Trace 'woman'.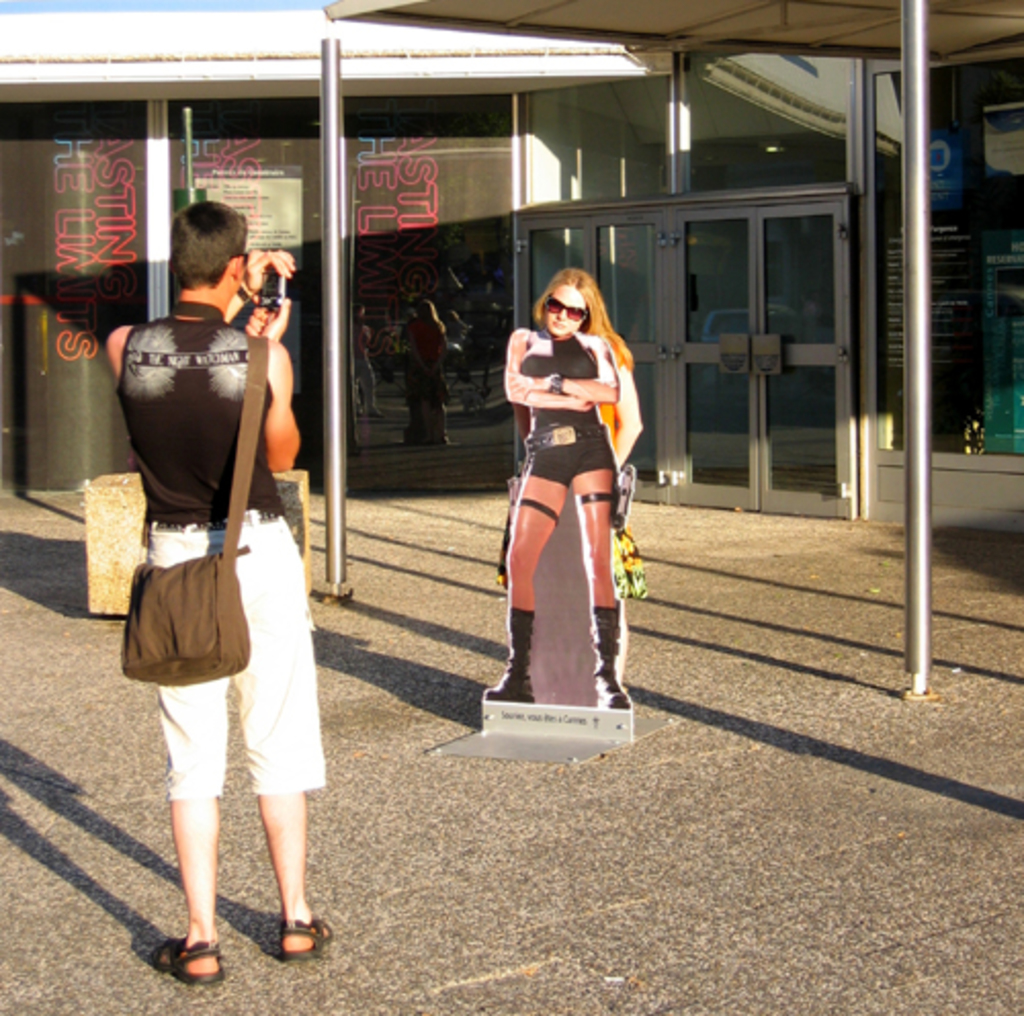
Traced to x1=487 y1=242 x2=635 y2=729.
